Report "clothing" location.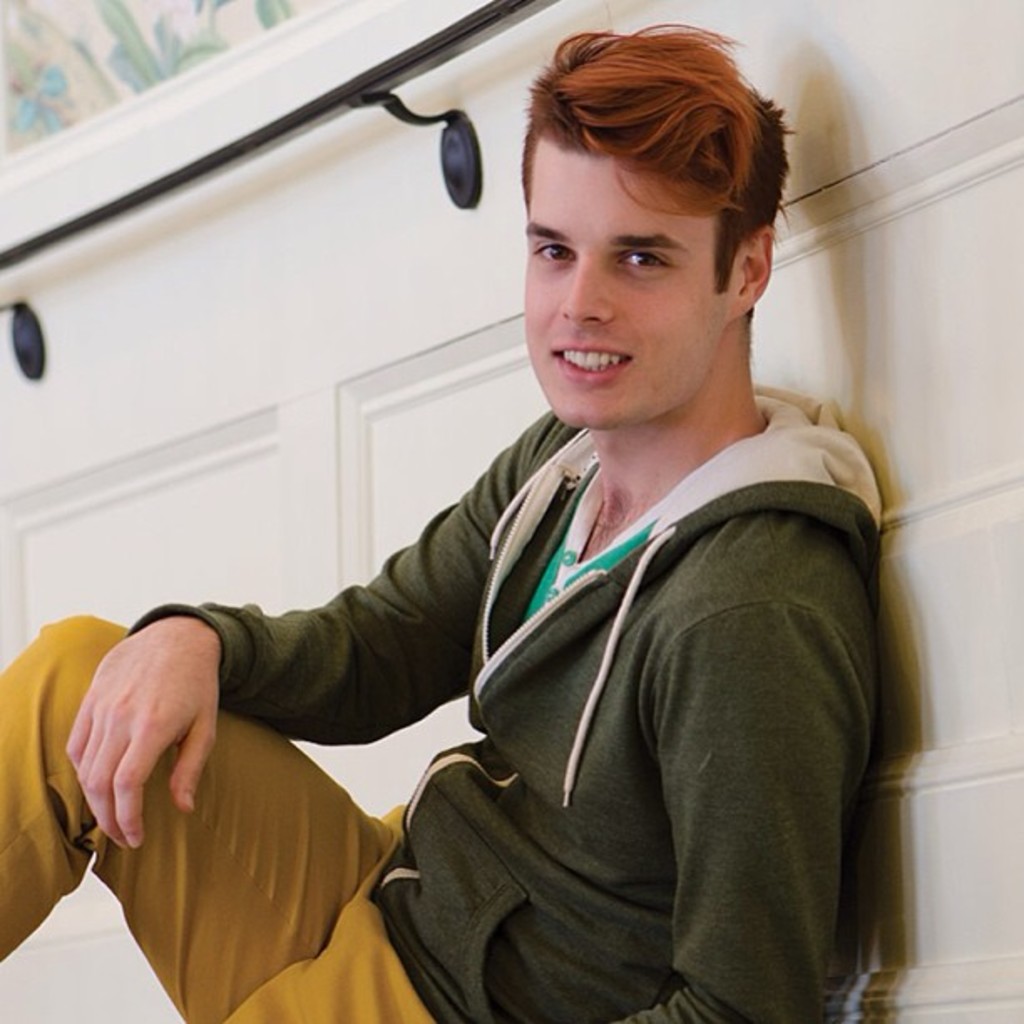
Report: select_region(0, 392, 878, 1022).
